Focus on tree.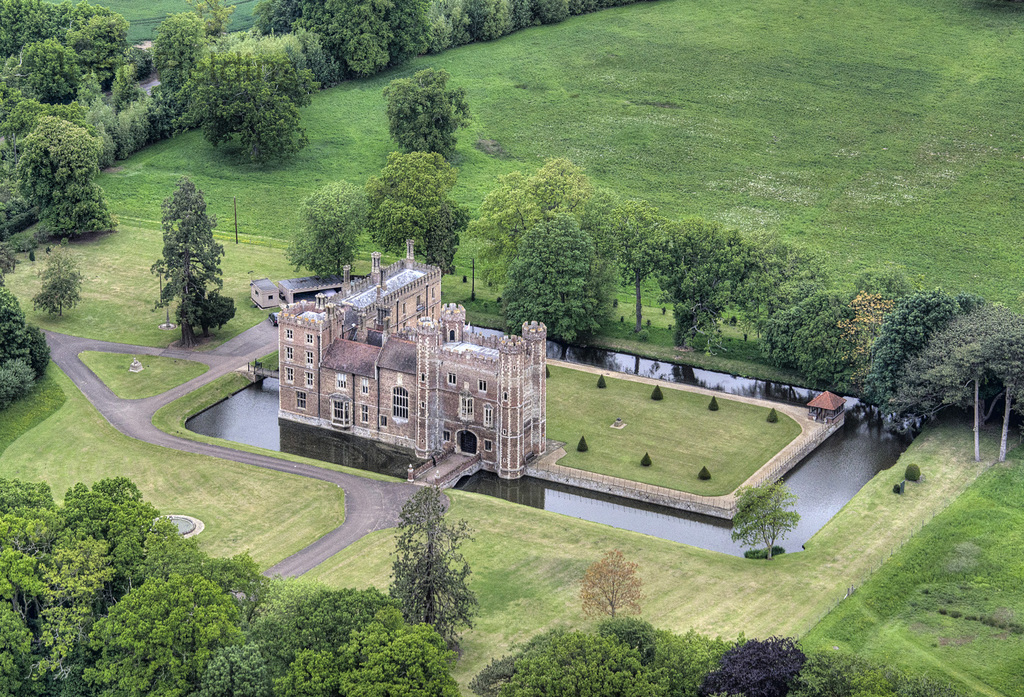
Focused at <box>31,237,86,316</box>.
